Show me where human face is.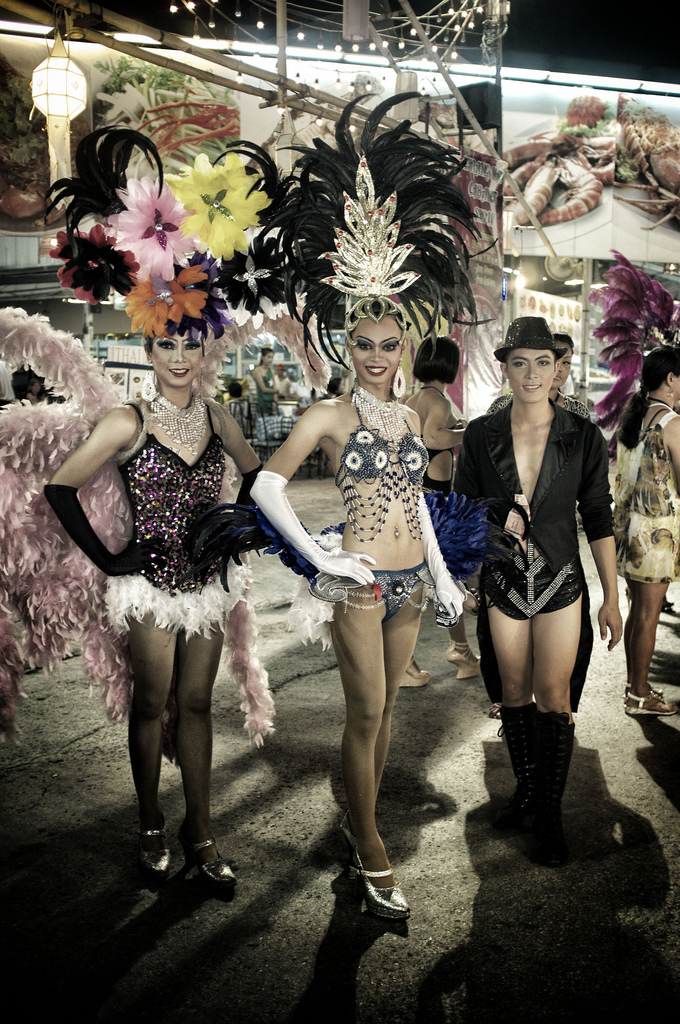
human face is at <box>511,348,554,403</box>.
